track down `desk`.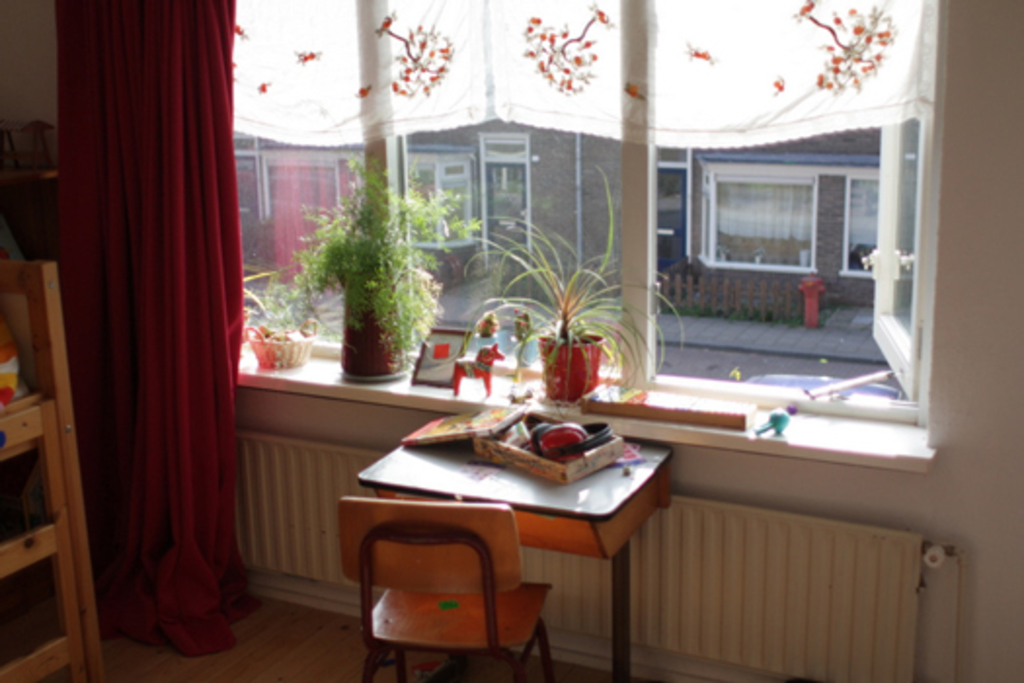
Tracked to left=335, top=379, right=689, bottom=675.
